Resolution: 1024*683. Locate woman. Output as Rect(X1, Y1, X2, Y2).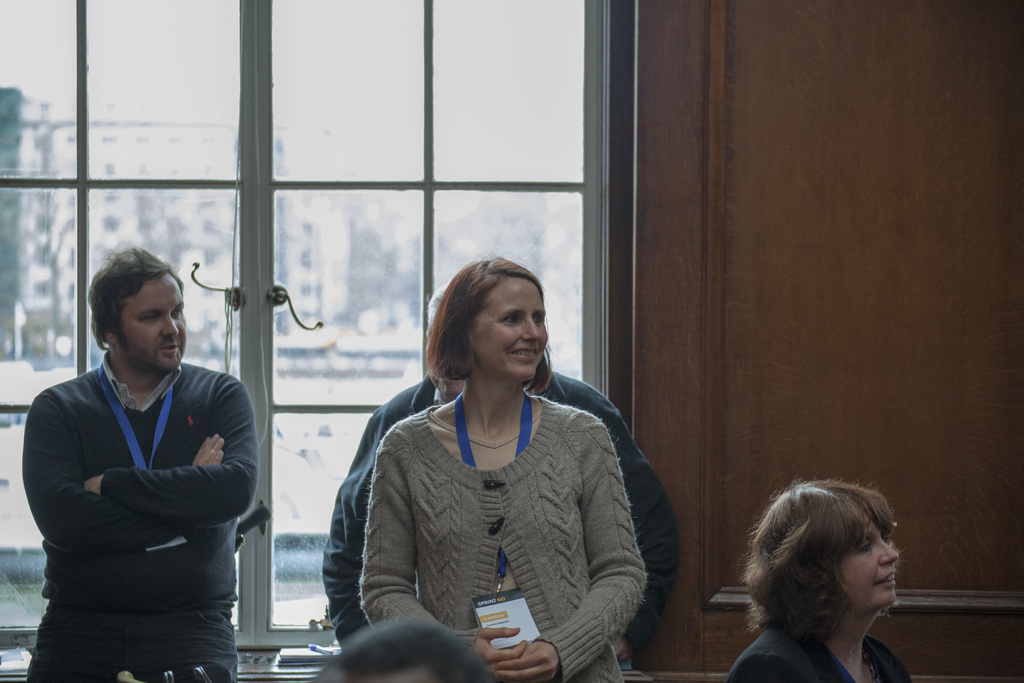
Rect(323, 250, 665, 682).
